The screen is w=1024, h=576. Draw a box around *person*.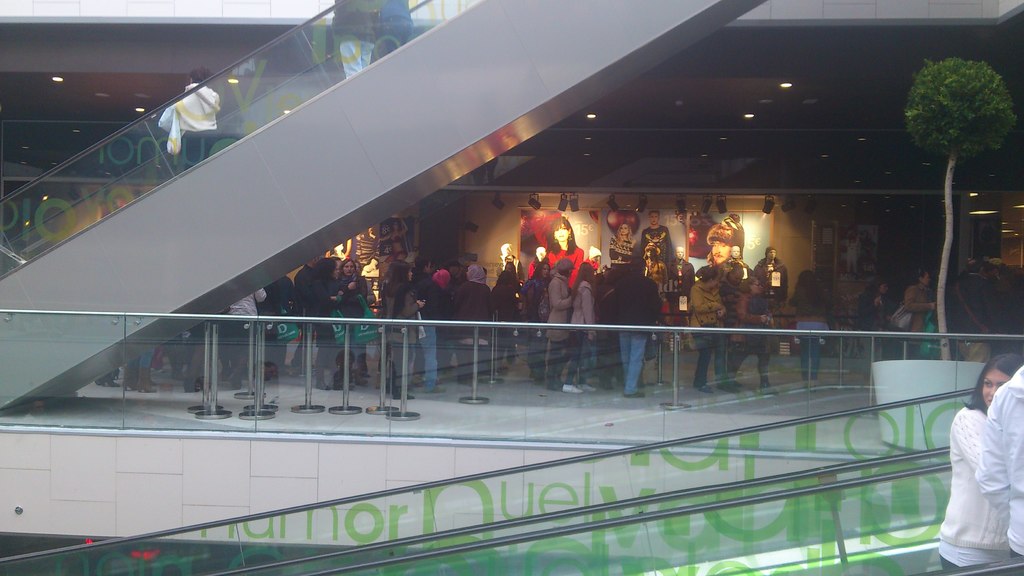
(left=945, top=349, right=1023, bottom=562).
